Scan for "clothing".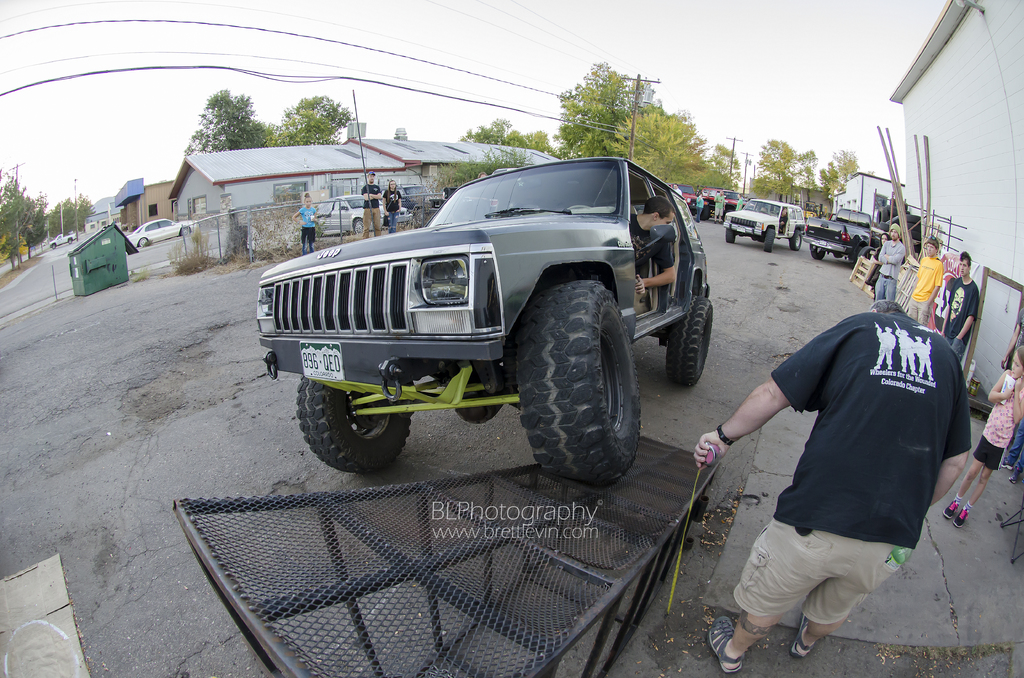
Scan result: (x1=877, y1=246, x2=887, y2=266).
